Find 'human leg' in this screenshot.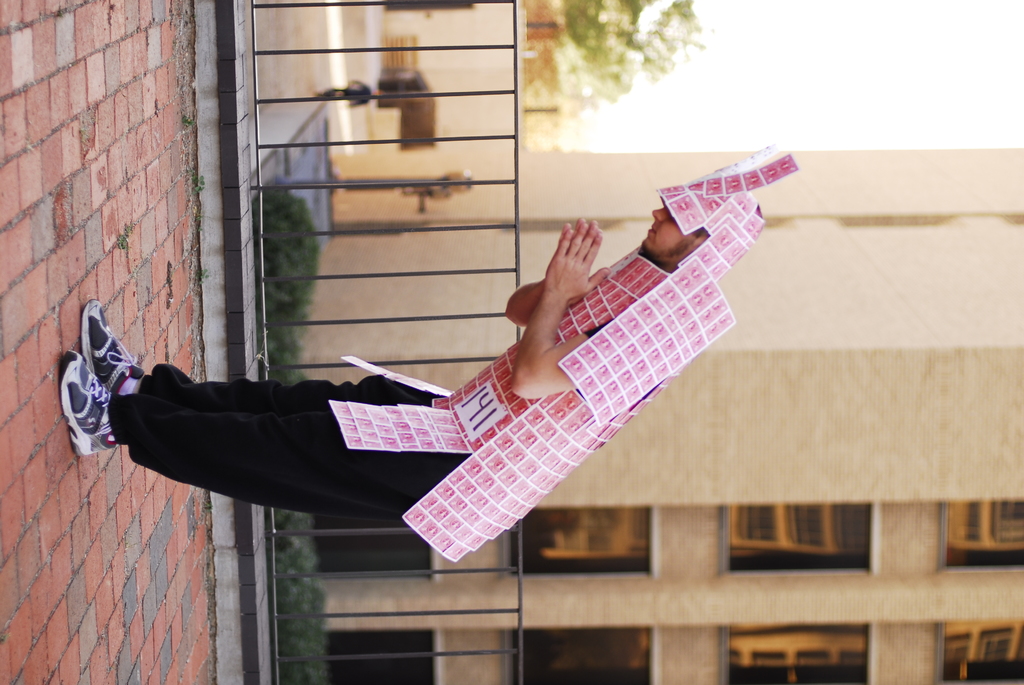
The bounding box for 'human leg' is 79, 297, 449, 400.
